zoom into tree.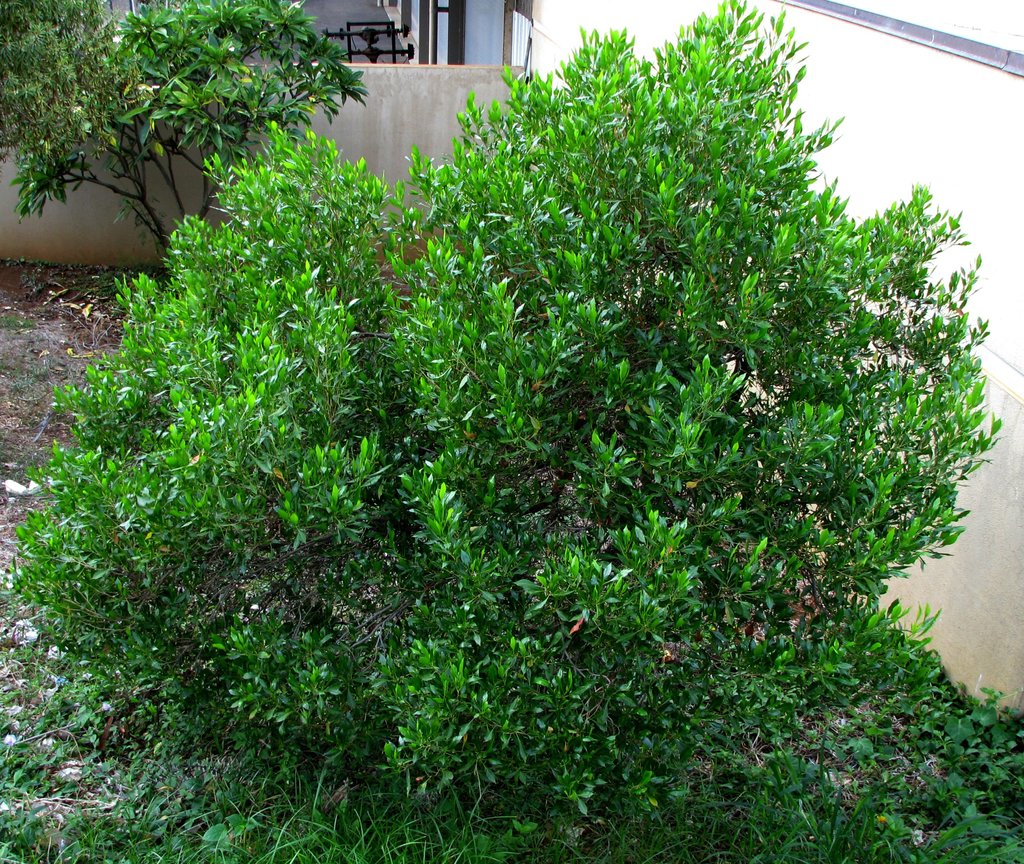
Zoom target: <box>0,3,144,208</box>.
